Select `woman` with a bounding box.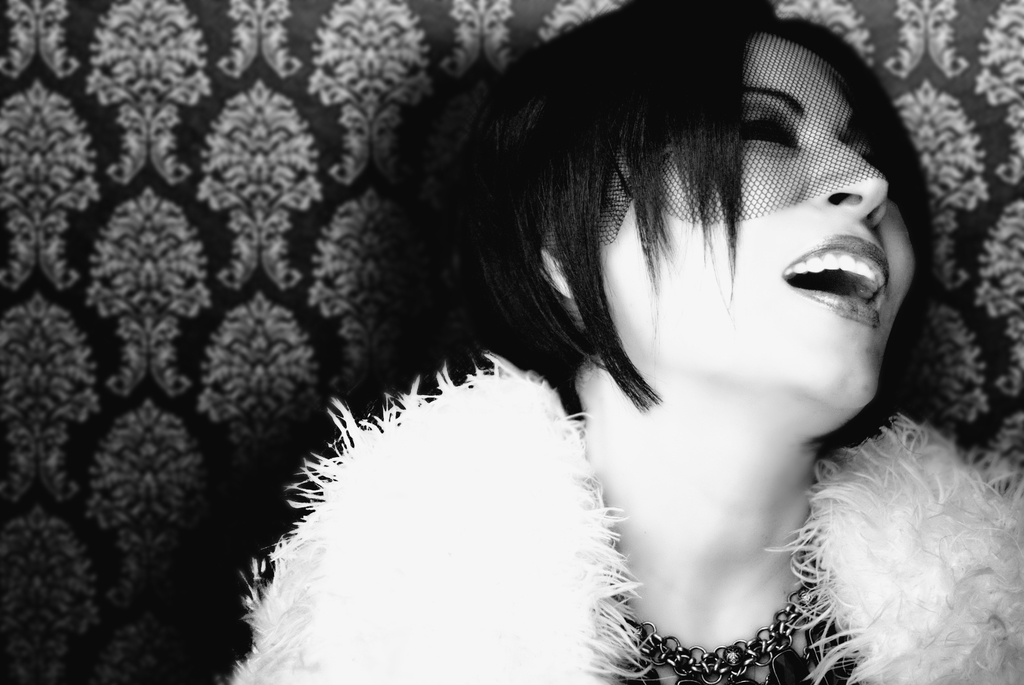
{"left": 225, "top": 0, "right": 972, "bottom": 673}.
